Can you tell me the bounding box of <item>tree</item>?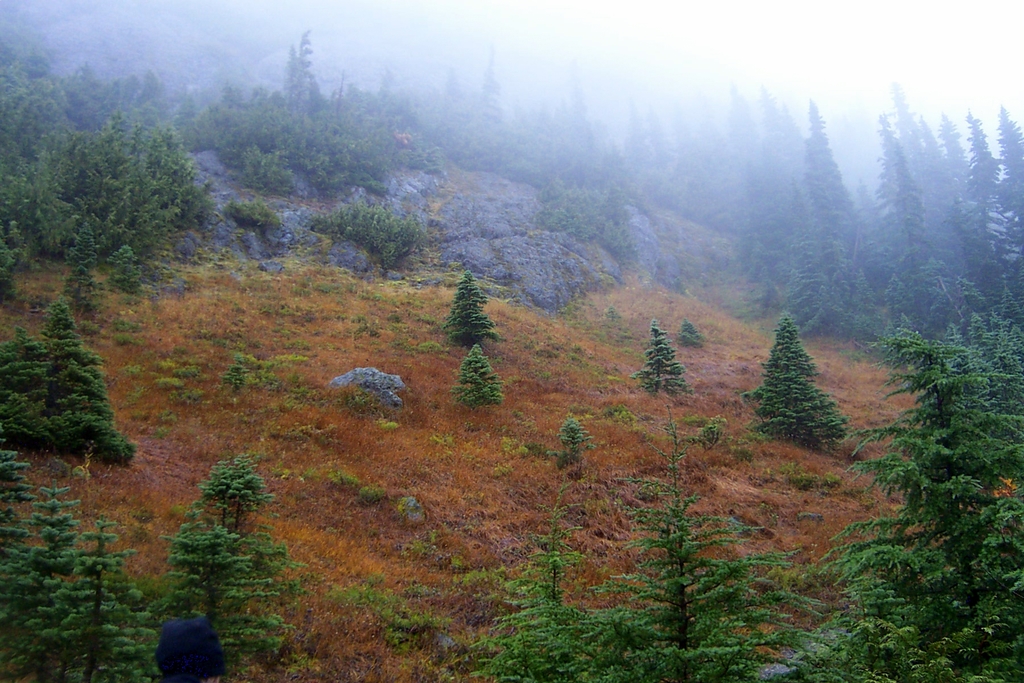
locate(59, 224, 109, 325).
